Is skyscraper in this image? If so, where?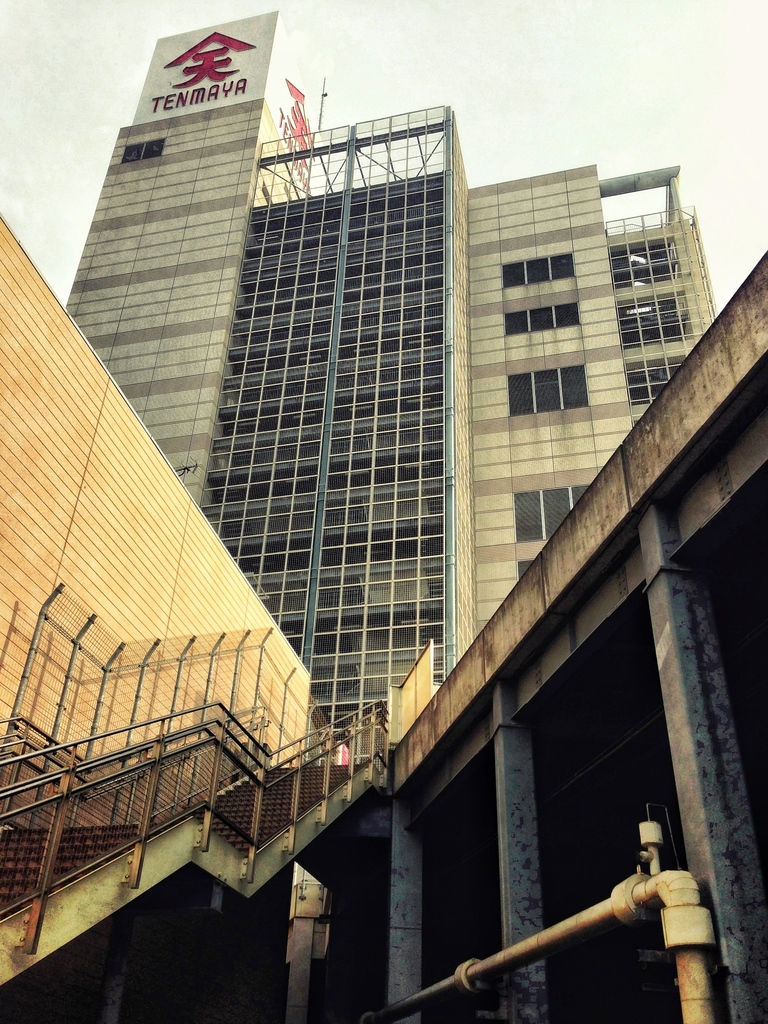
Yes, at region(28, 56, 760, 1023).
